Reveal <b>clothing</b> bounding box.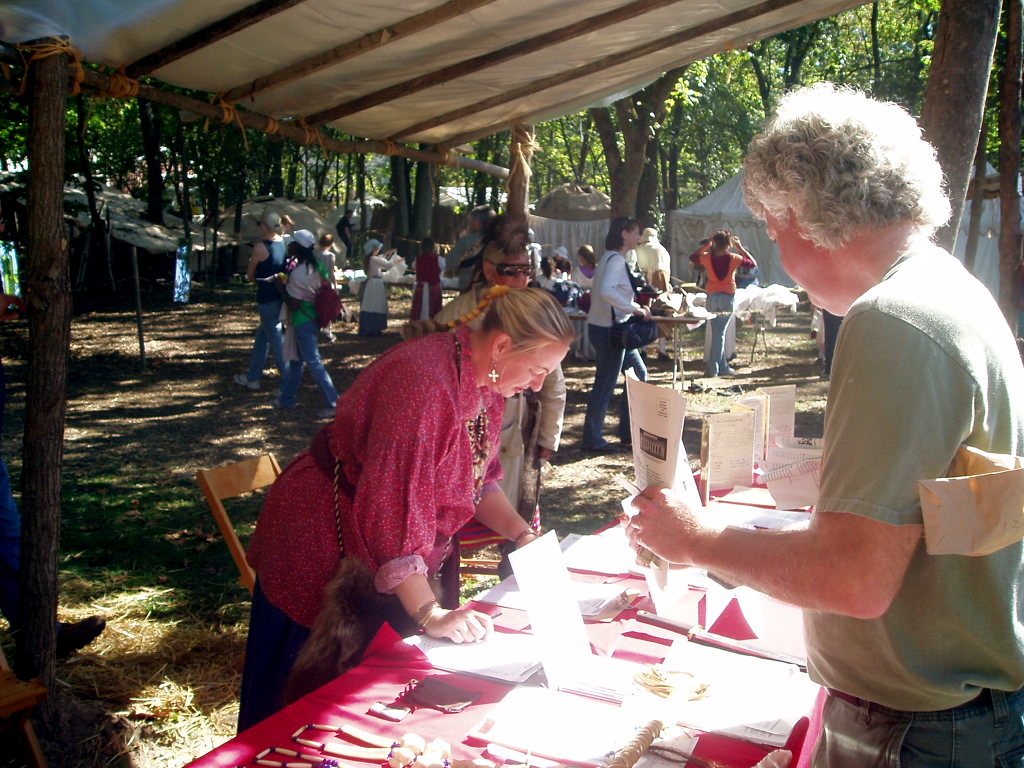
Revealed: [401,245,443,328].
